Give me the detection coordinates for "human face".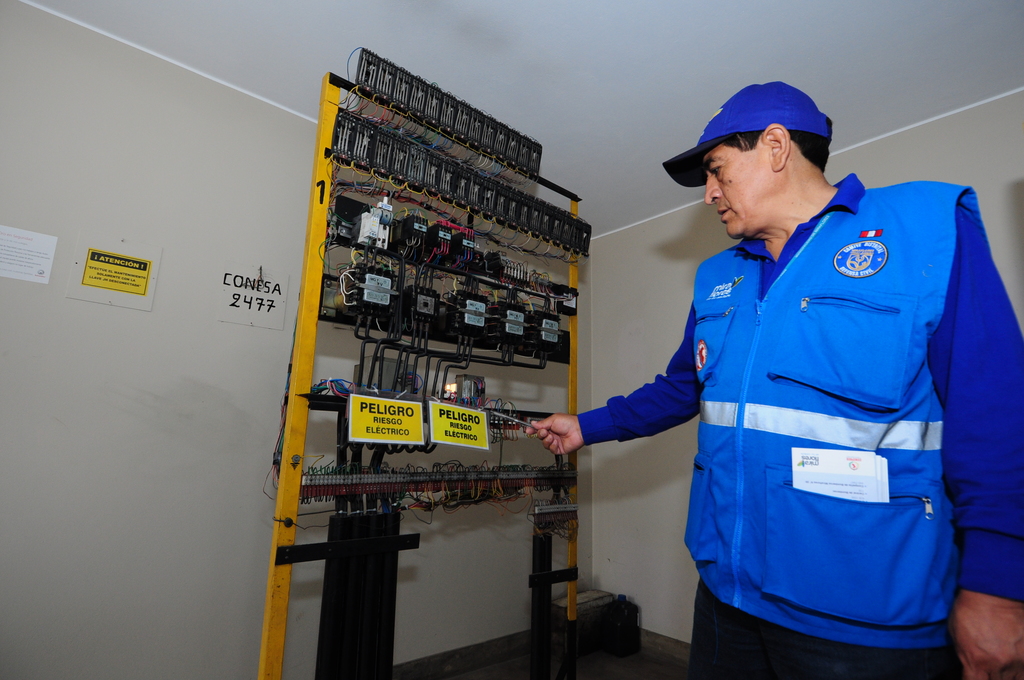
BBox(705, 145, 780, 241).
